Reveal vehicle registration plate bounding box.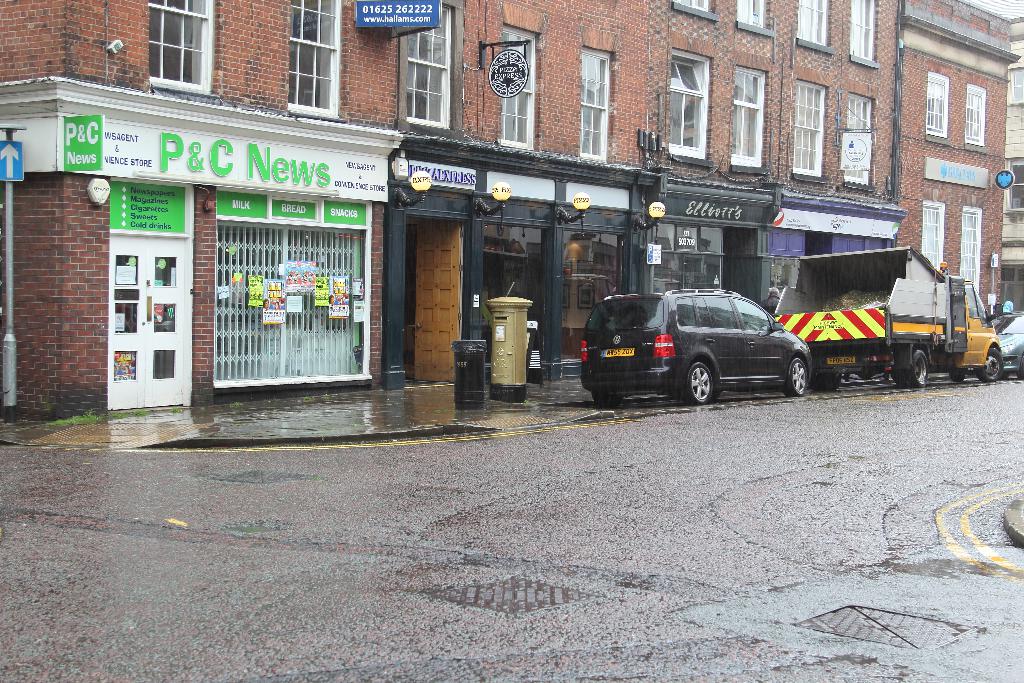
Revealed: 596 347 634 357.
